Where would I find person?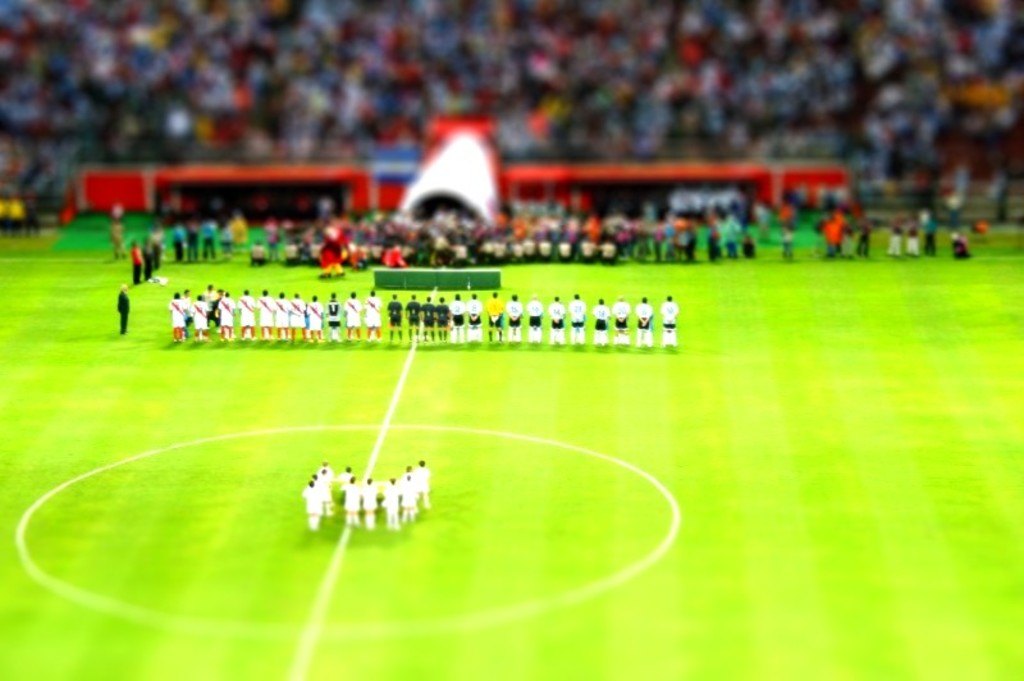
At x1=255, y1=285, x2=275, y2=344.
